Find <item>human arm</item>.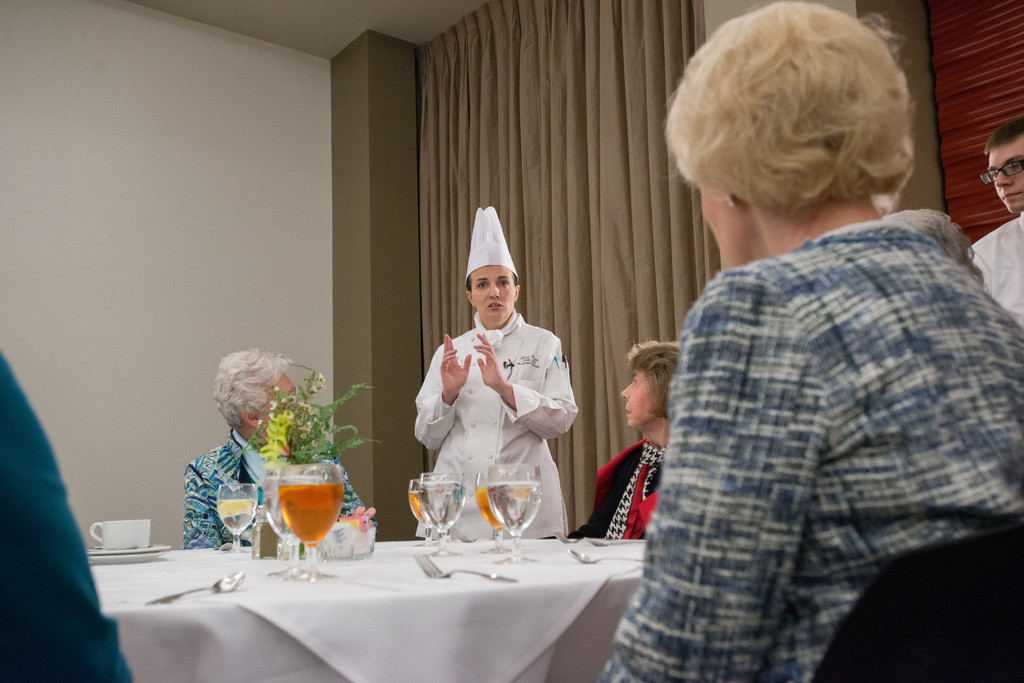
182,467,222,546.
